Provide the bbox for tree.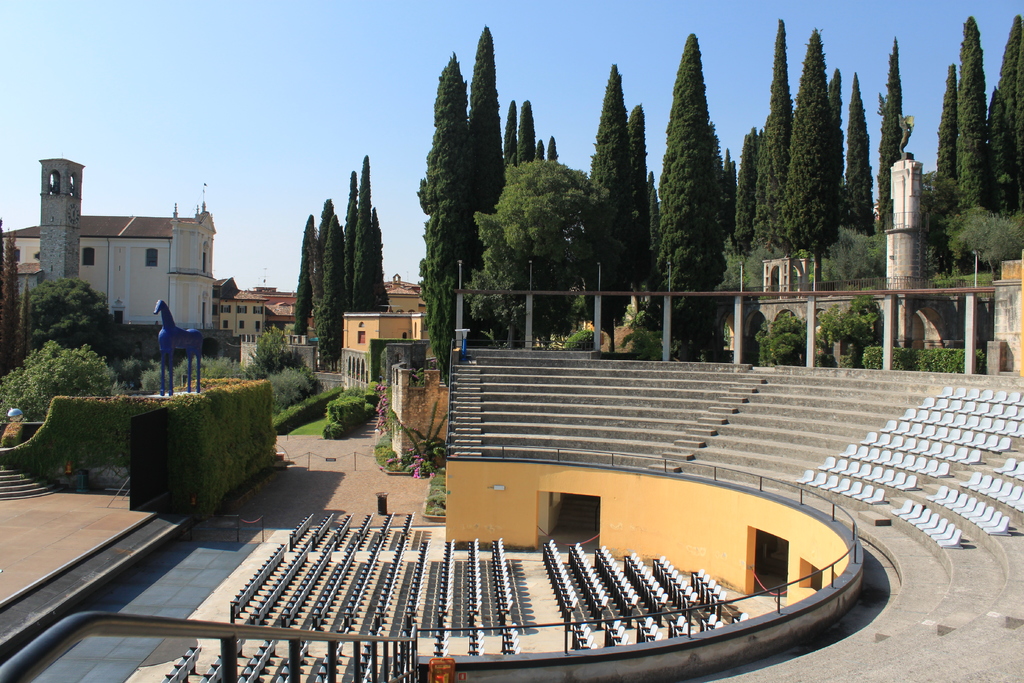
locate(308, 203, 365, 363).
